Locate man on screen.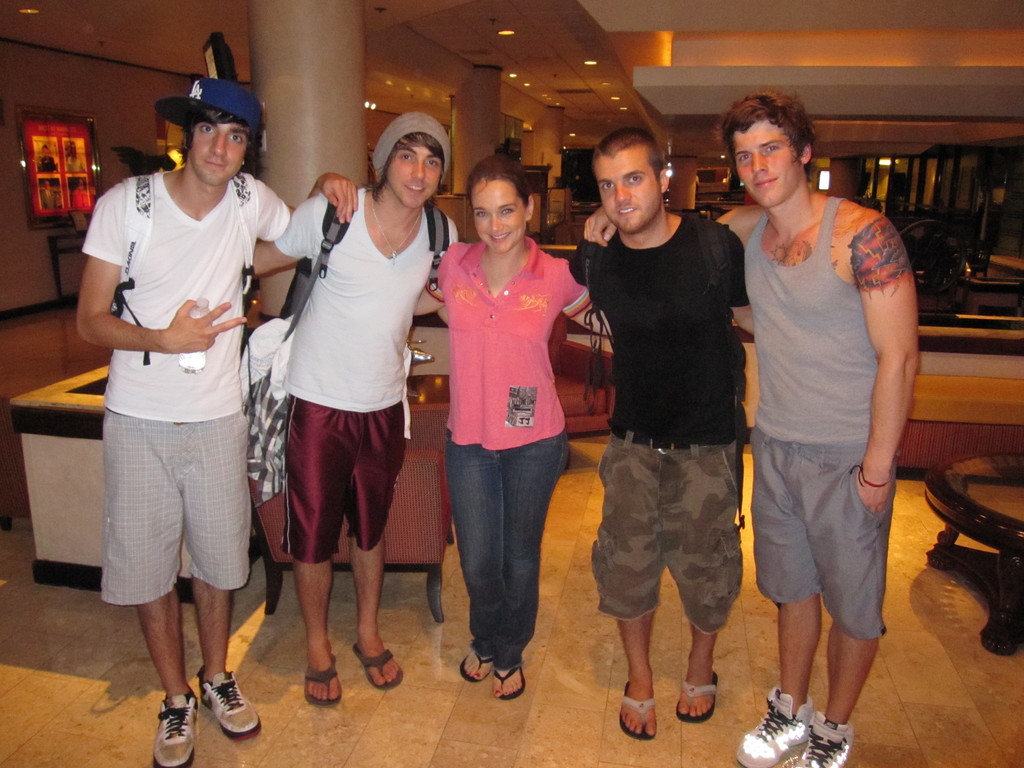
On screen at locate(248, 104, 460, 713).
